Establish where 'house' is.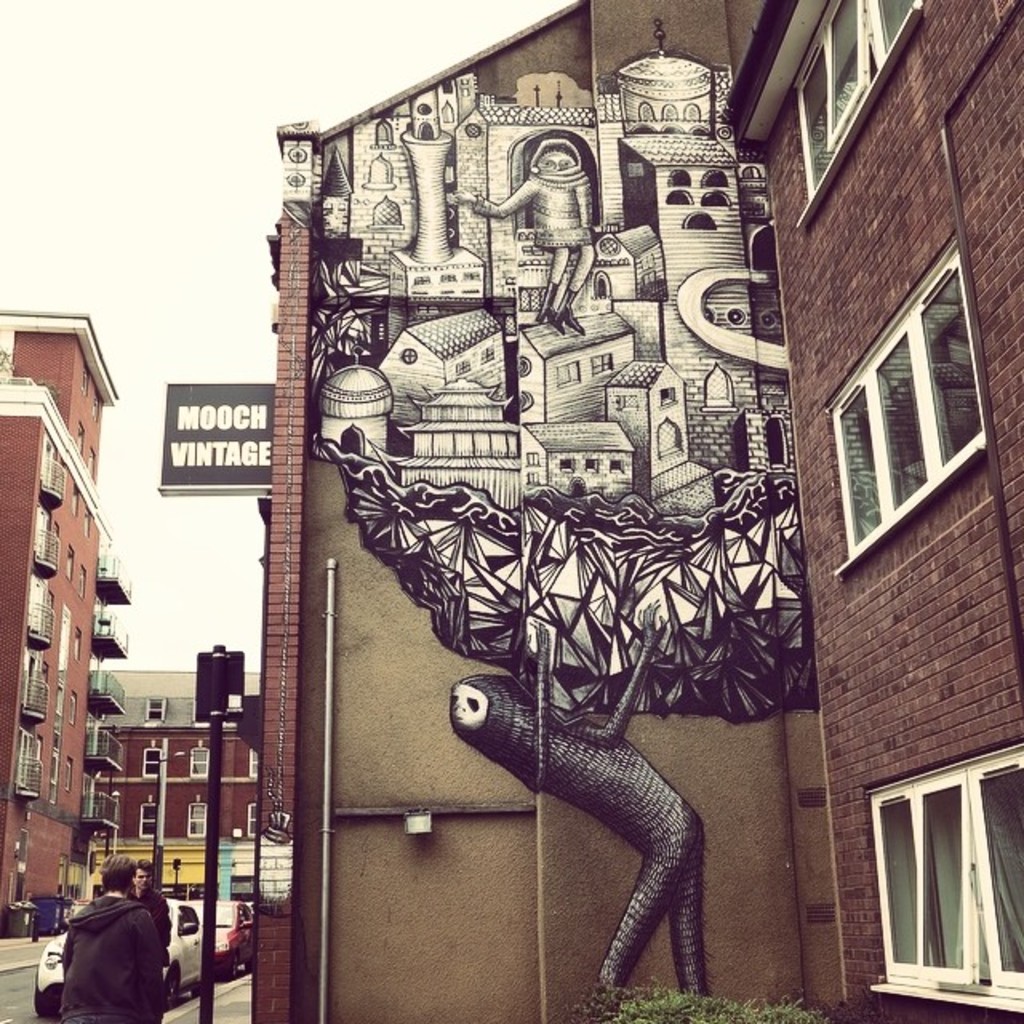
Established at l=269, t=0, r=819, b=1022.
